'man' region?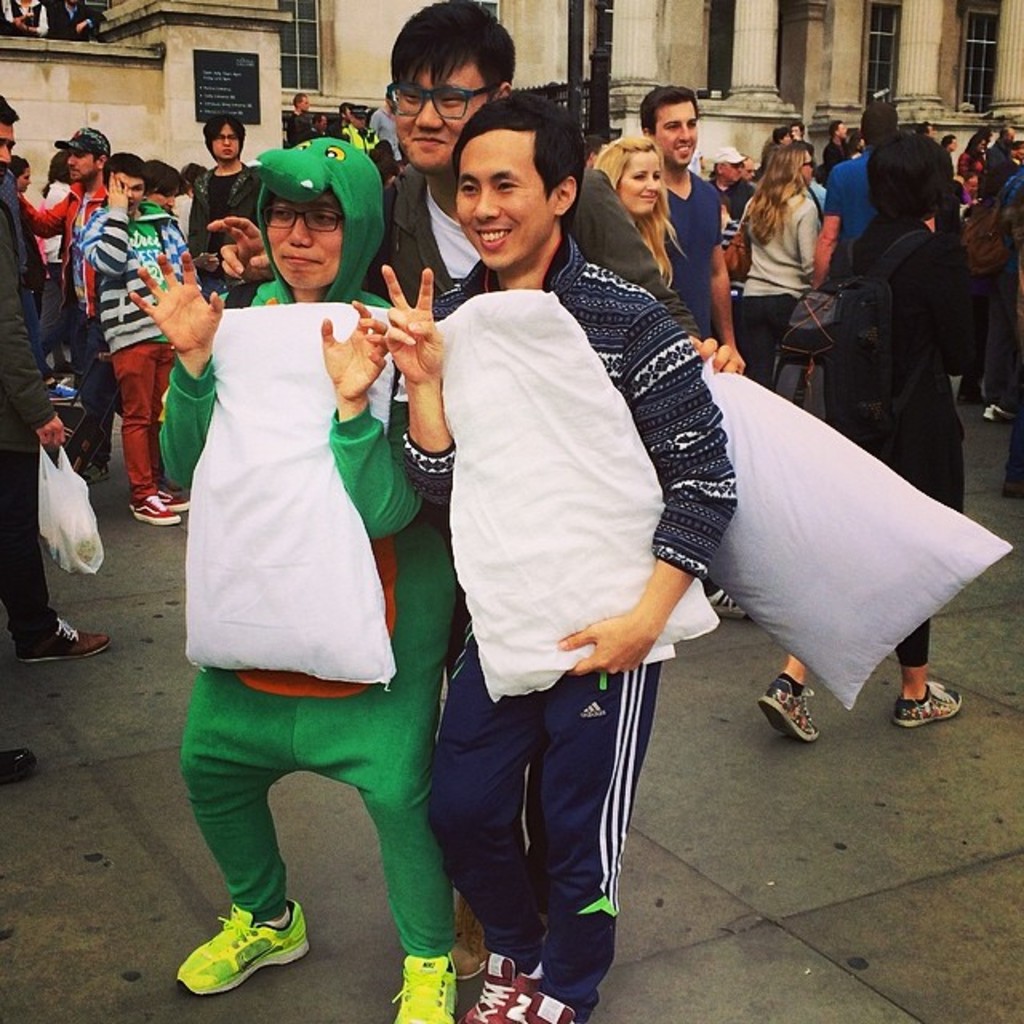
x1=387 y1=74 x2=414 y2=182
